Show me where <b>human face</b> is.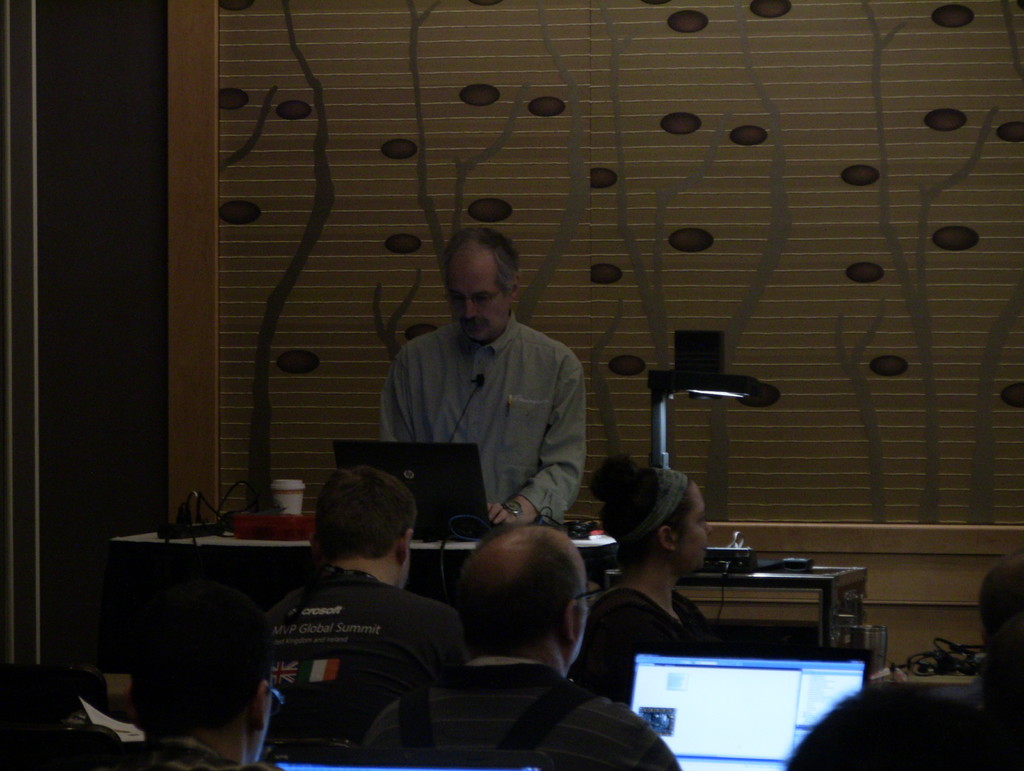
<b>human face</b> is at bbox=[575, 571, 588, 656].
